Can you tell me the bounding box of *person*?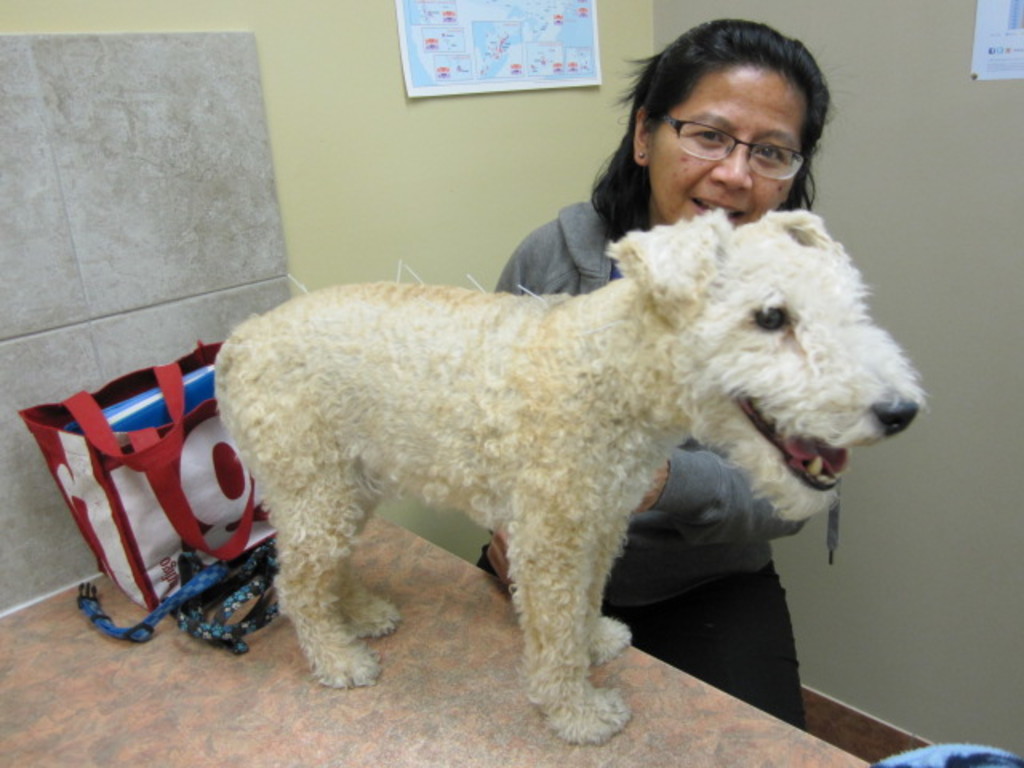
(480,14,834,730).
